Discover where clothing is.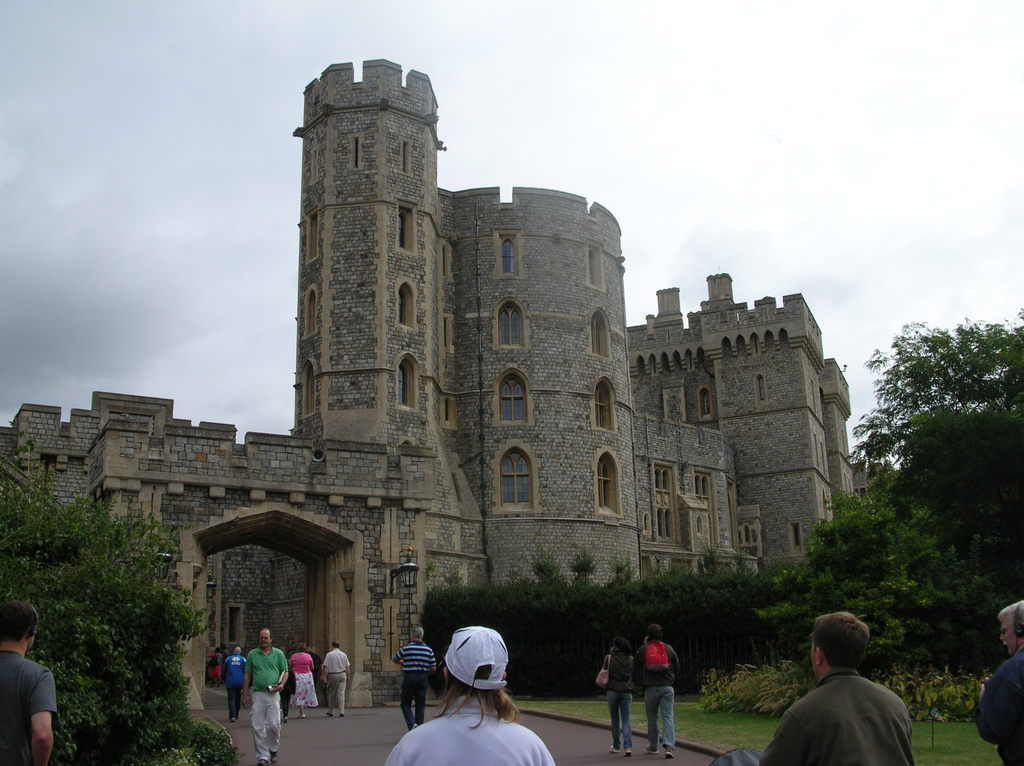
Discovered at {"x1": 975, "y1": 645, "x2": 1023, "y2": 765}.
